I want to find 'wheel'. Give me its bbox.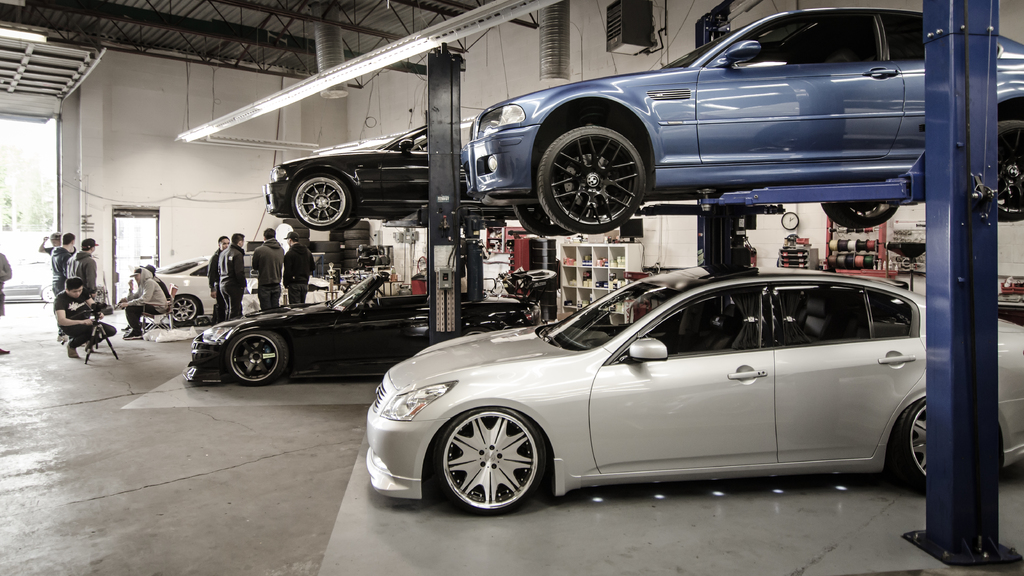
BBox(345, 239, 371, 249).
